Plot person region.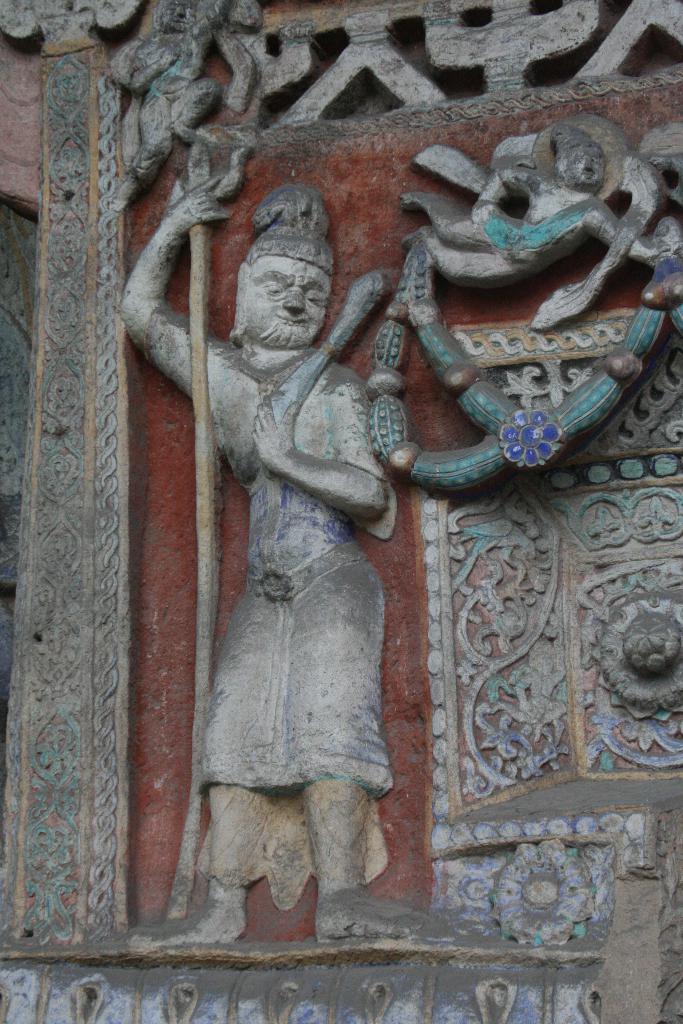
Plotted at BBox(145, 124, 434, 956).
